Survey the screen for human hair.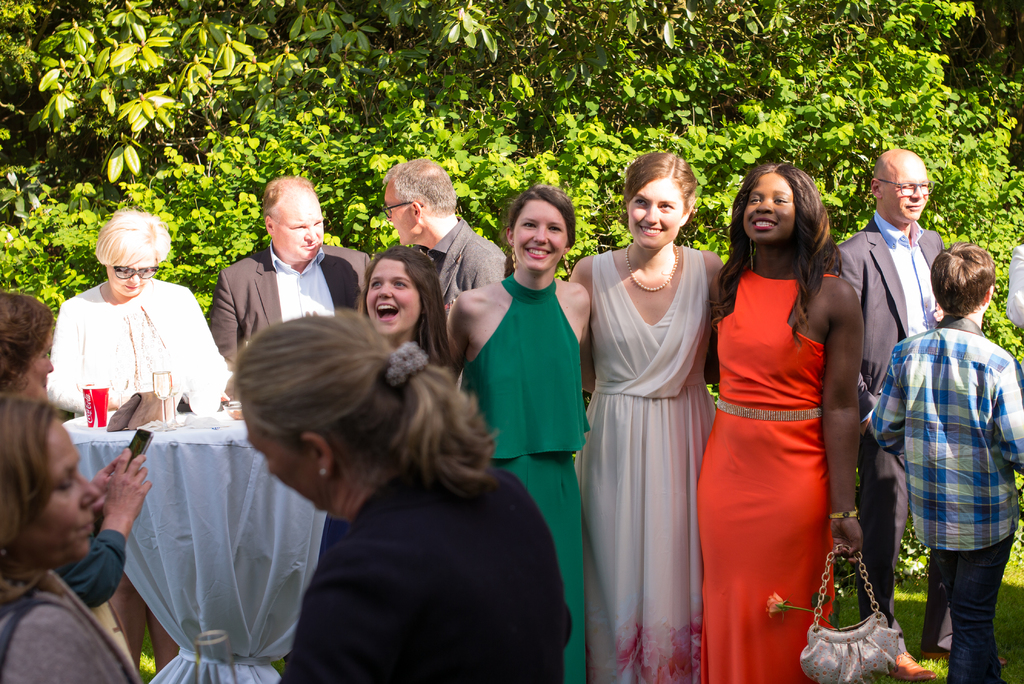
Survey found: (225,307,492,493).
